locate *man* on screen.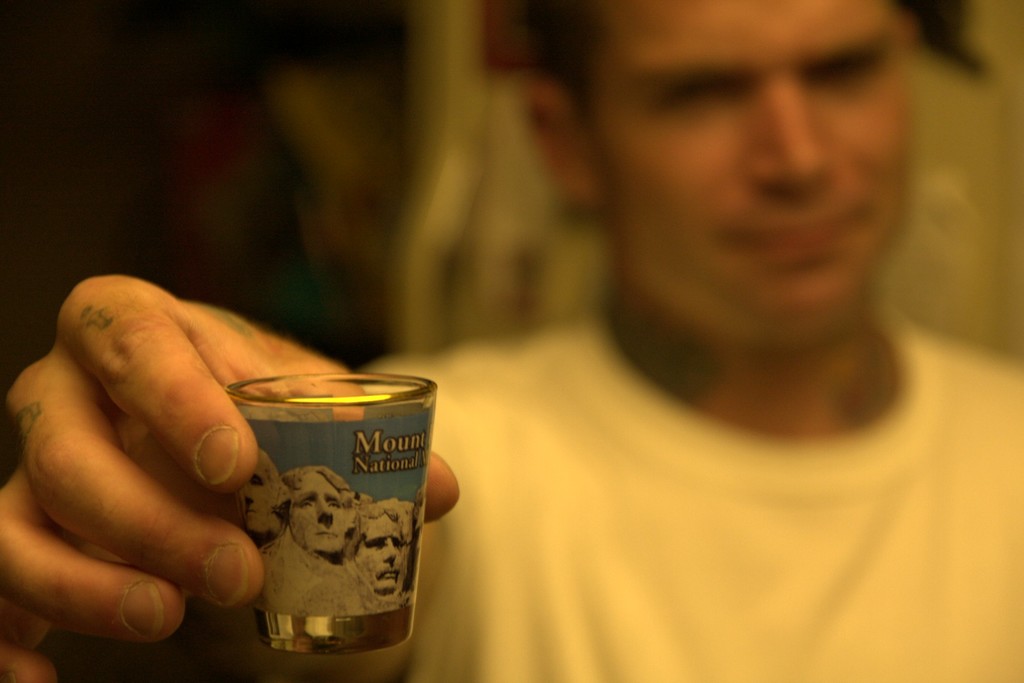
On screen at box(240, 446, 365, 617).
